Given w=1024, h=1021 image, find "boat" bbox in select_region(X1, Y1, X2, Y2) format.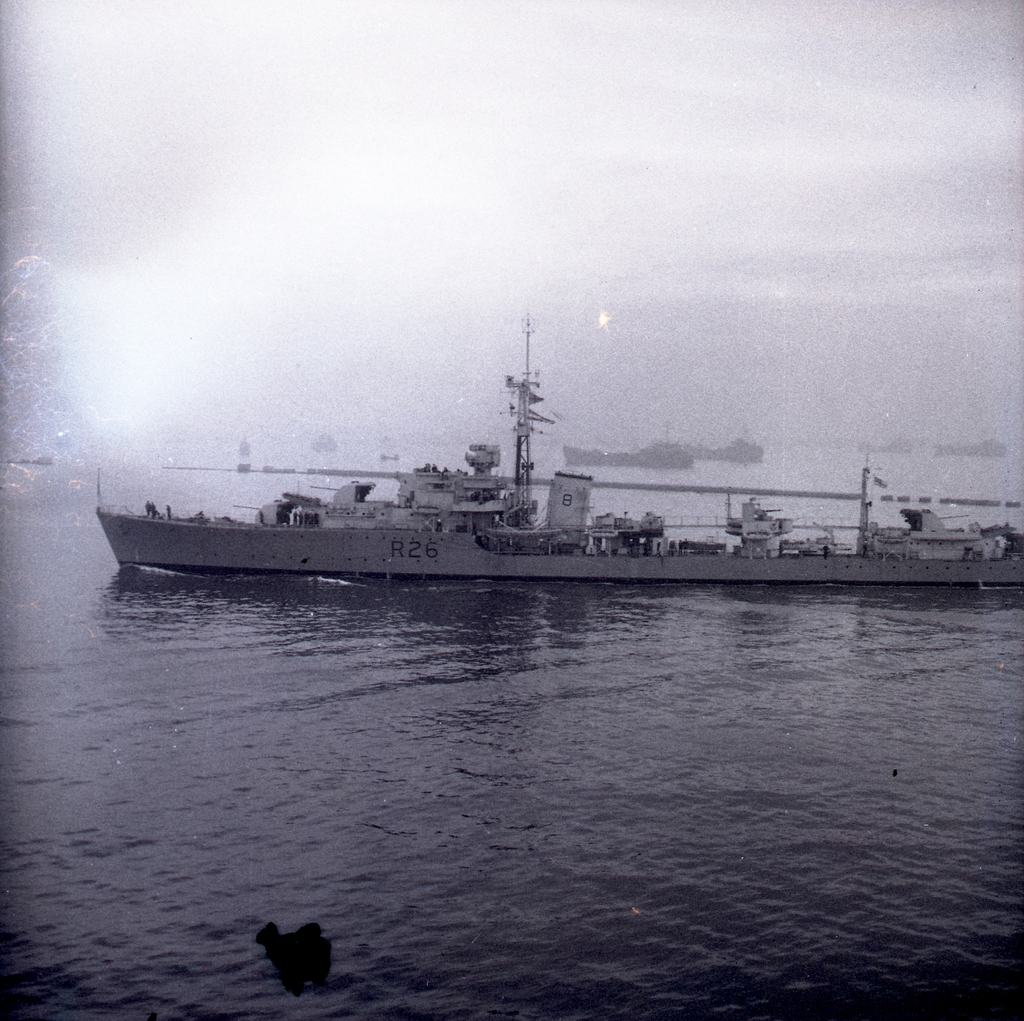
select_region(90, 315, 1023, 592).
